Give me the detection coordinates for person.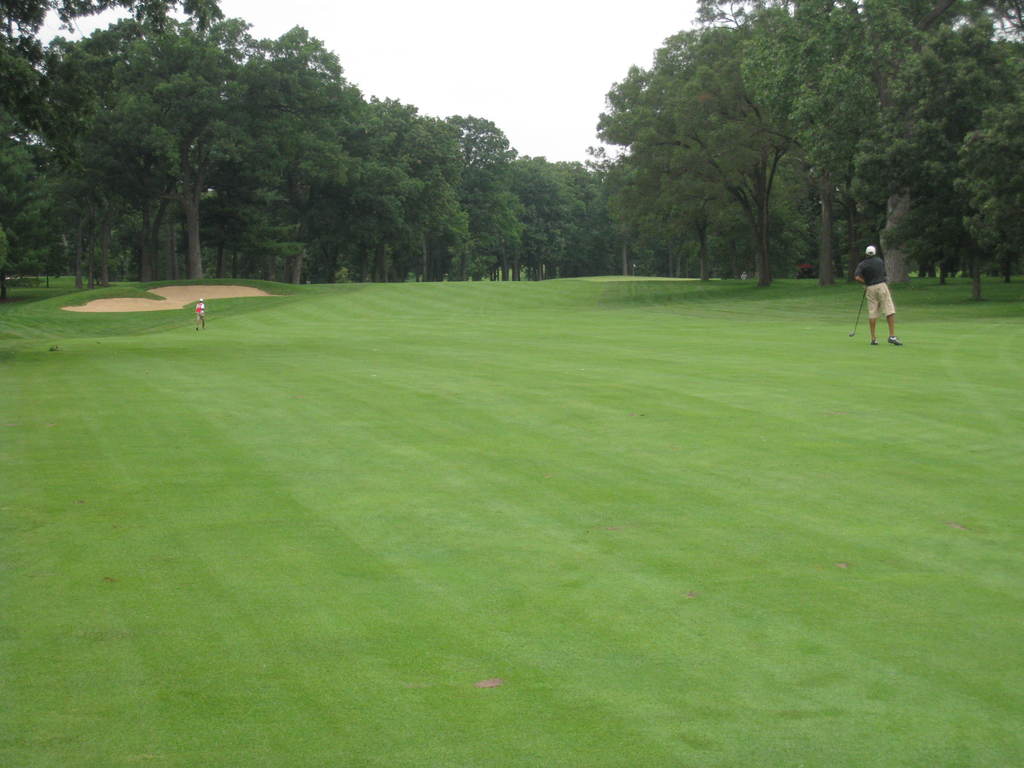
crop(196, 301, 206, 328).
